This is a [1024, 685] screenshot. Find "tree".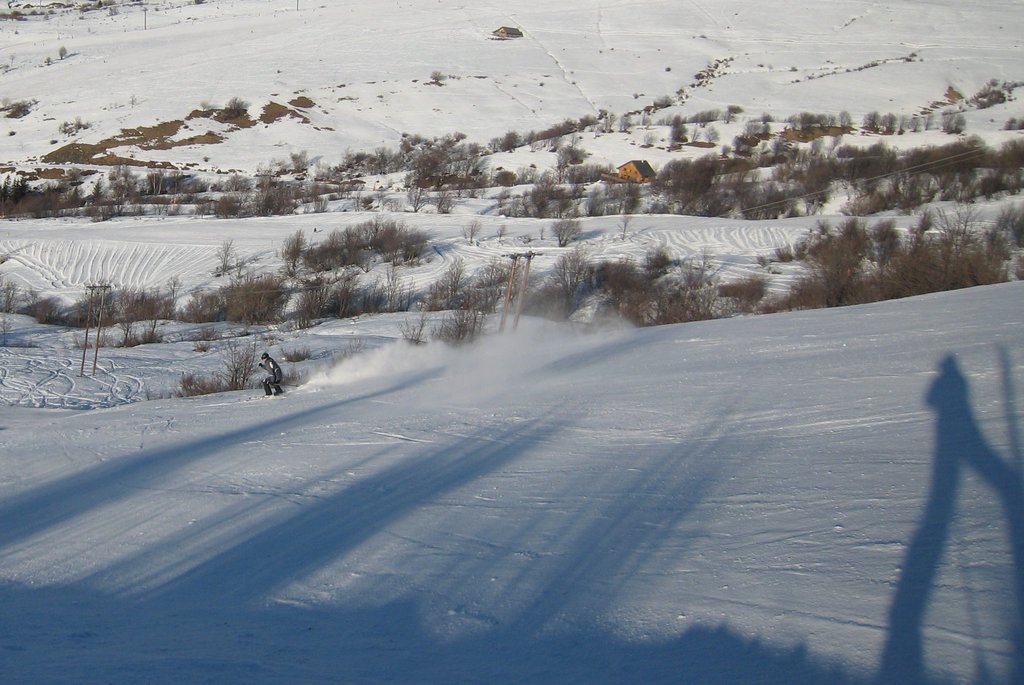
Bounding box: <bbox>215, 239, 234, 275</bbox>.
